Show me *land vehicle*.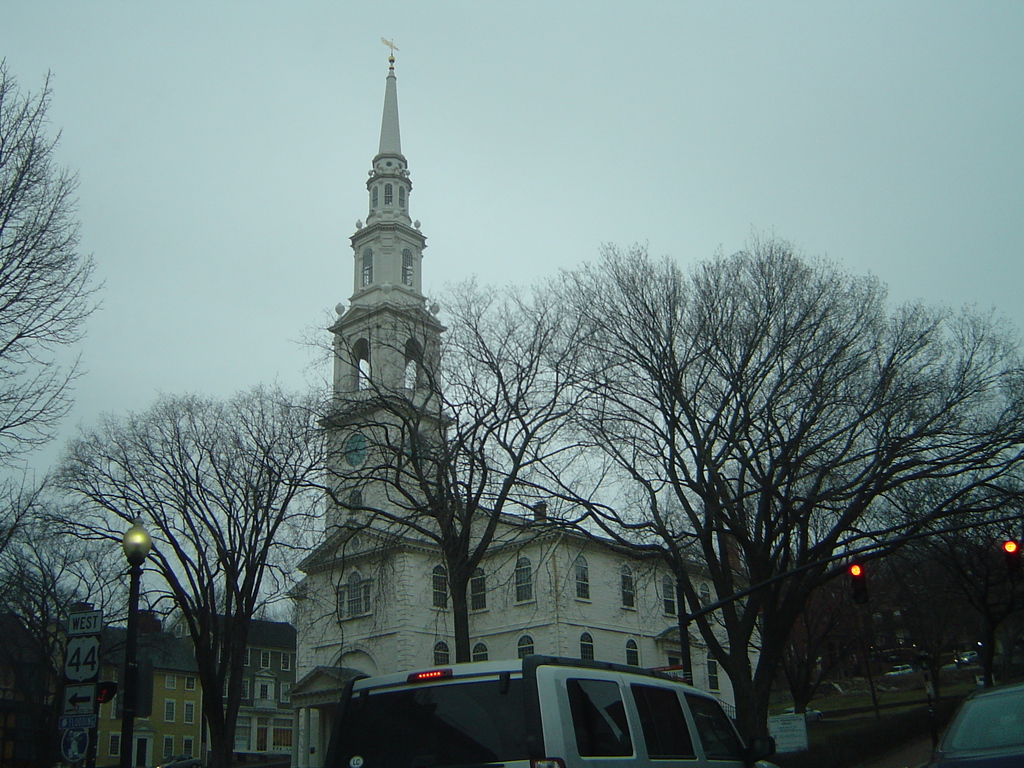
*land vehicle* is here: l=397, t=662, r=774, b=766.
